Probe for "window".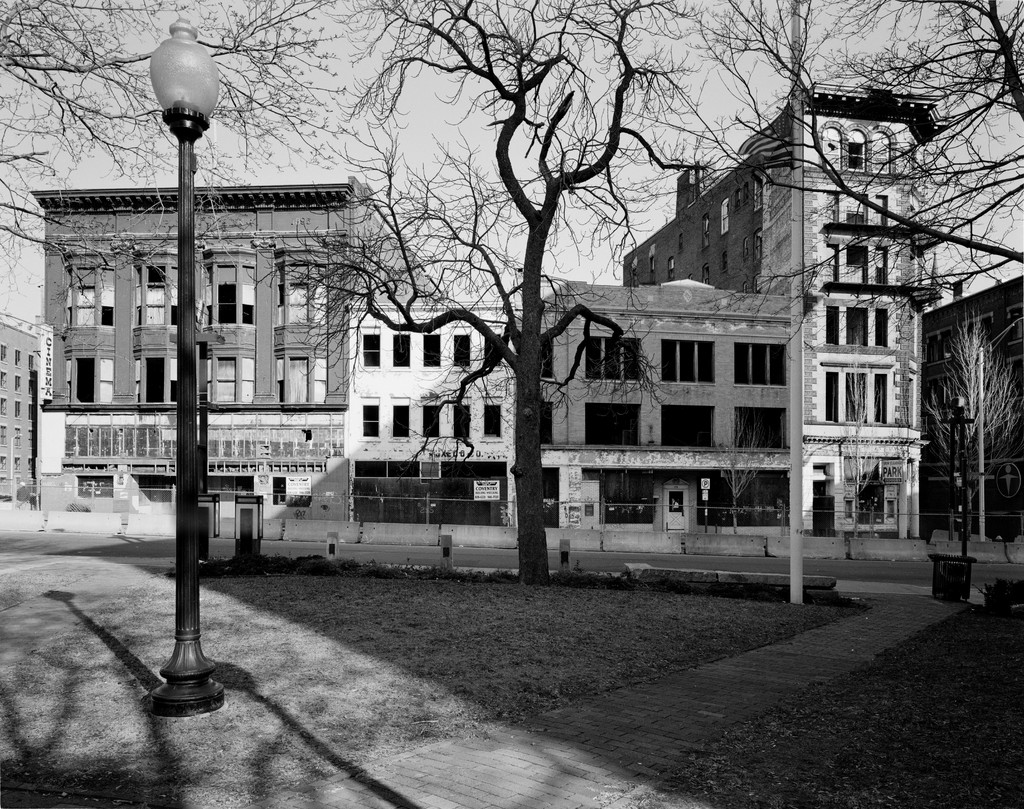
Probe result: locate(394, 332, 412, 366).
